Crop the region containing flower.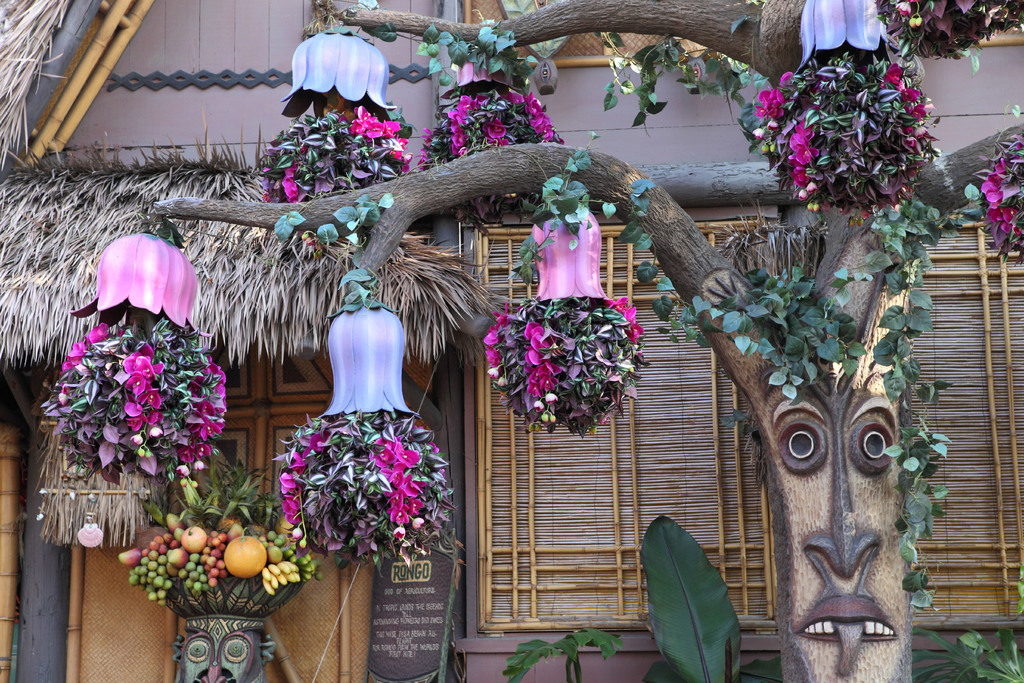
Crop region: detection(480, 118, 509, 142).
